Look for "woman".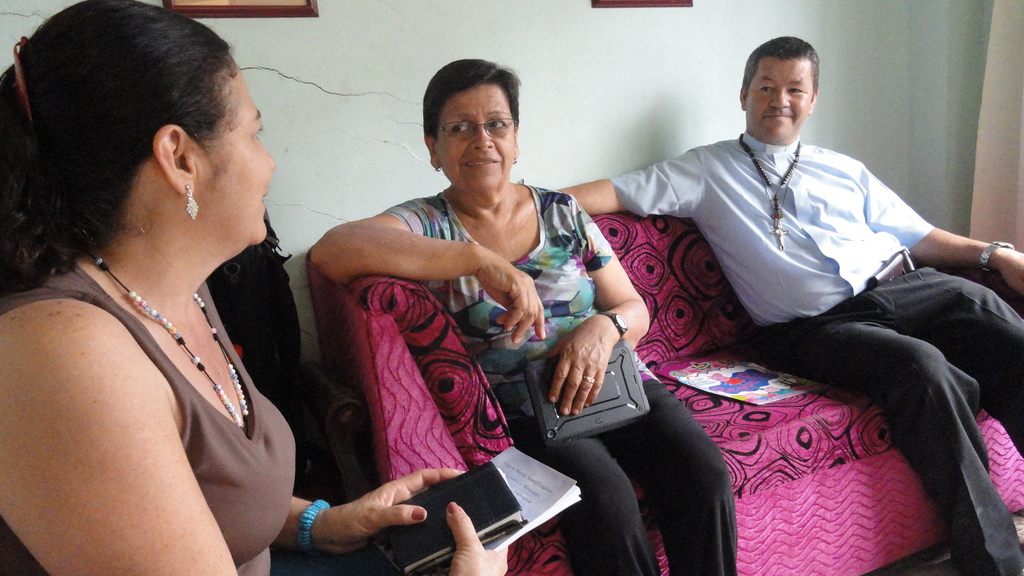
Found: (left=284, top=83, right=682, bottom=562).
